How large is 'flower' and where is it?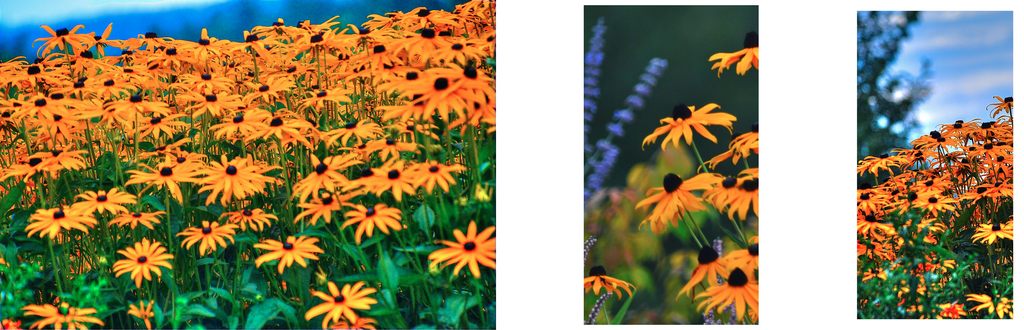
Bounding box: [x1=968, y1=292, x2=1012, y2=317].
